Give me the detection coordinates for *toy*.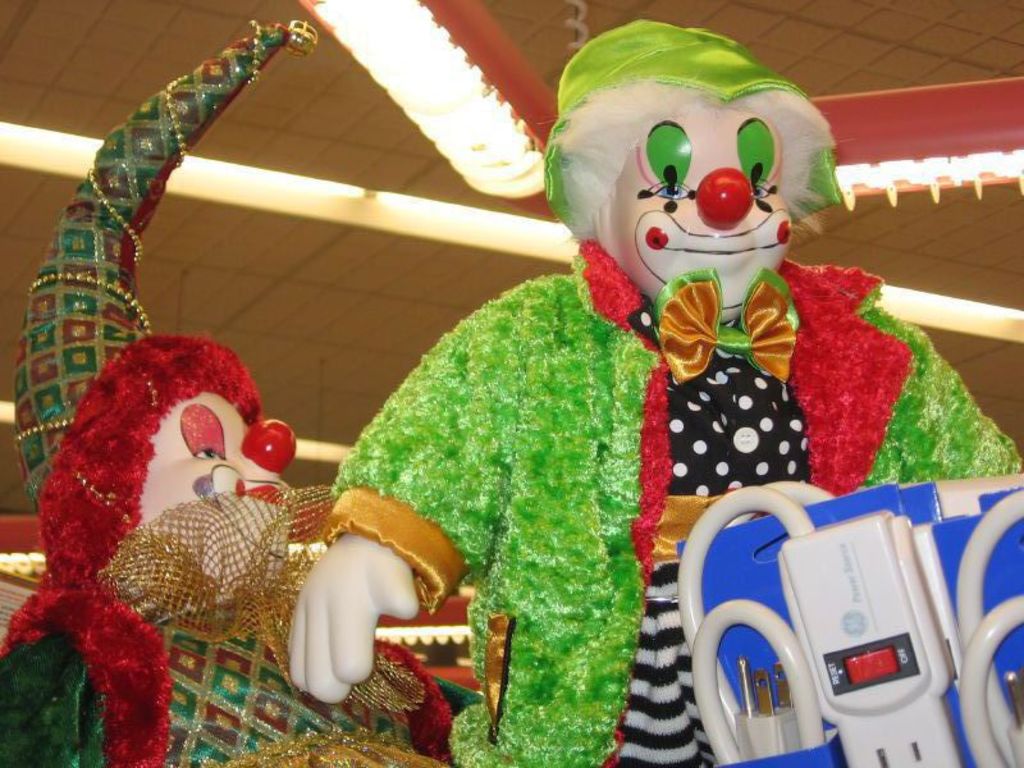
Rect(183, 78, 891, 726).
